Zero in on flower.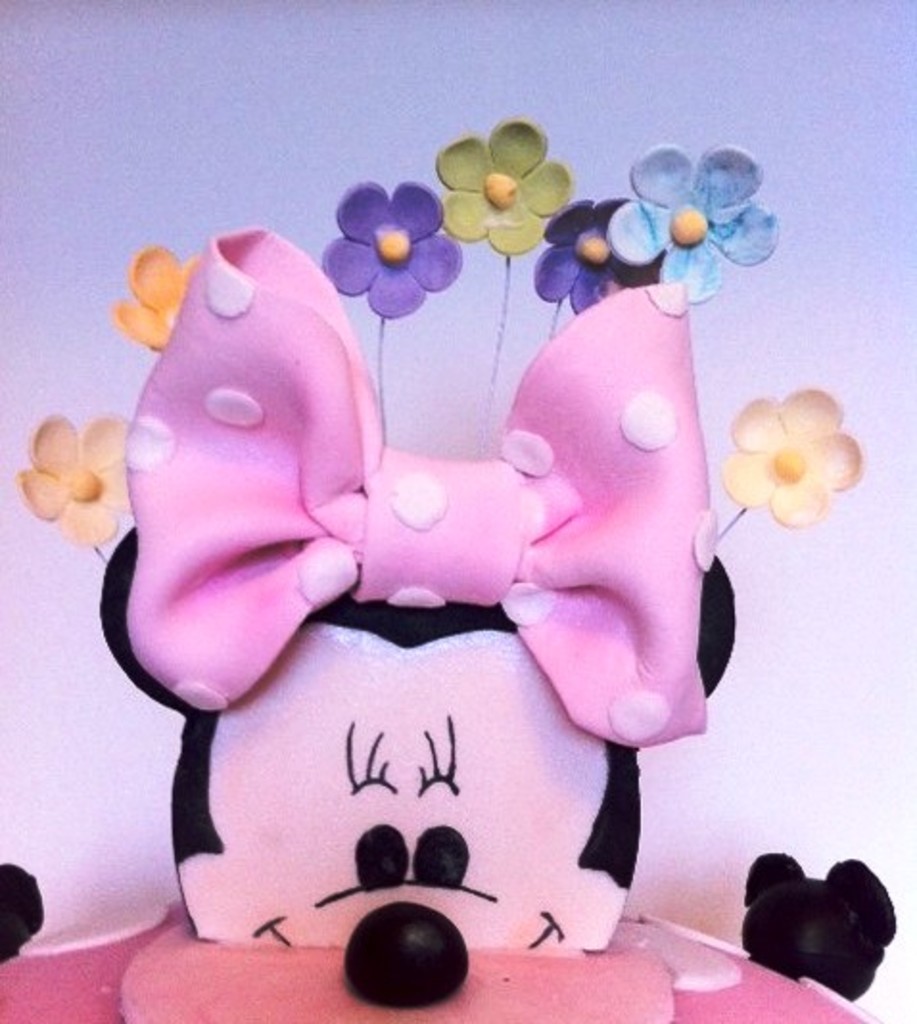
Zeroed in: box(533, 198, 668, 313).
